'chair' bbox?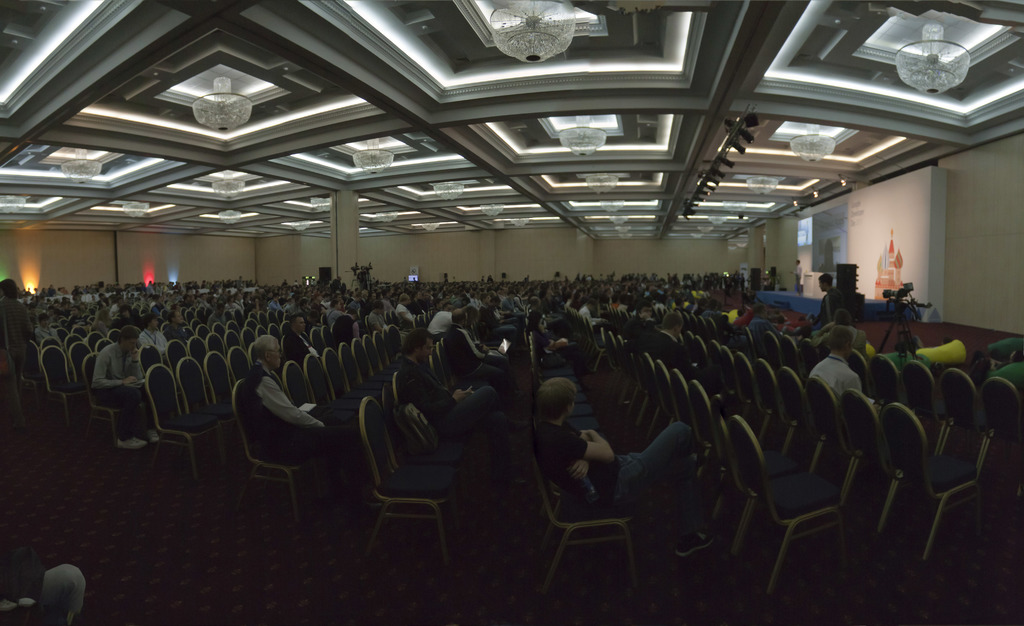
{"left": 229, "top": 341, "right": 250, "bottom": 394}
